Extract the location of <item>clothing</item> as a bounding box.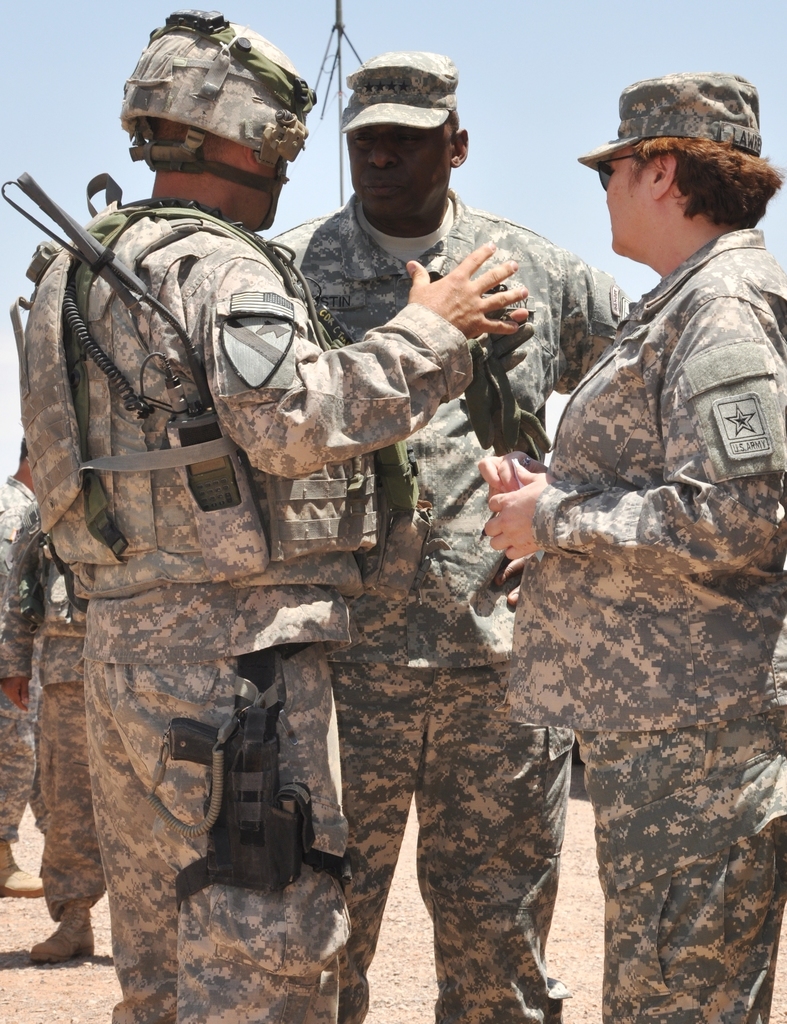
6, 508, 92, 912.
